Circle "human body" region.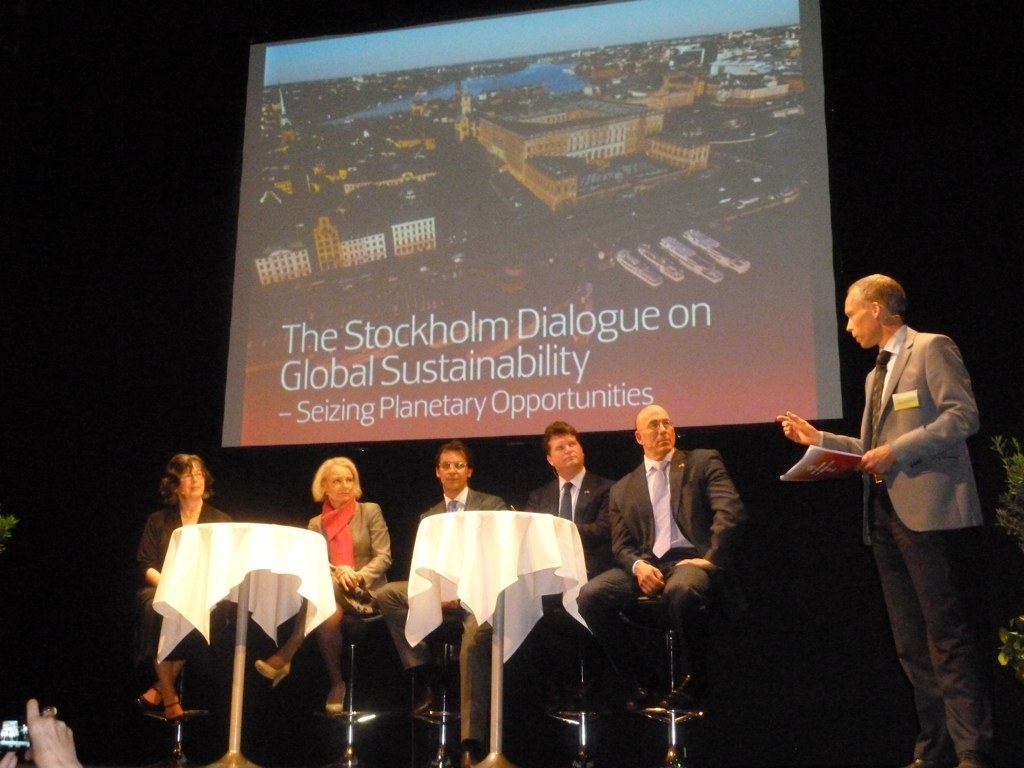
Region: box(0, 688, 84, 767).
